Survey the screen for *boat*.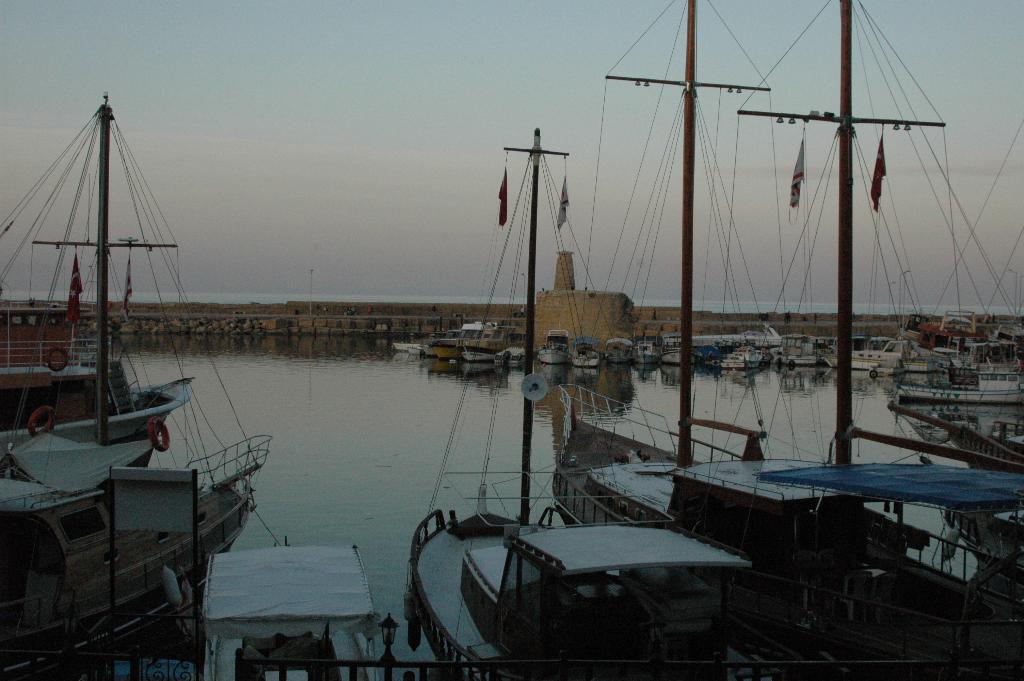
Survey found: 1/91/272/680.
